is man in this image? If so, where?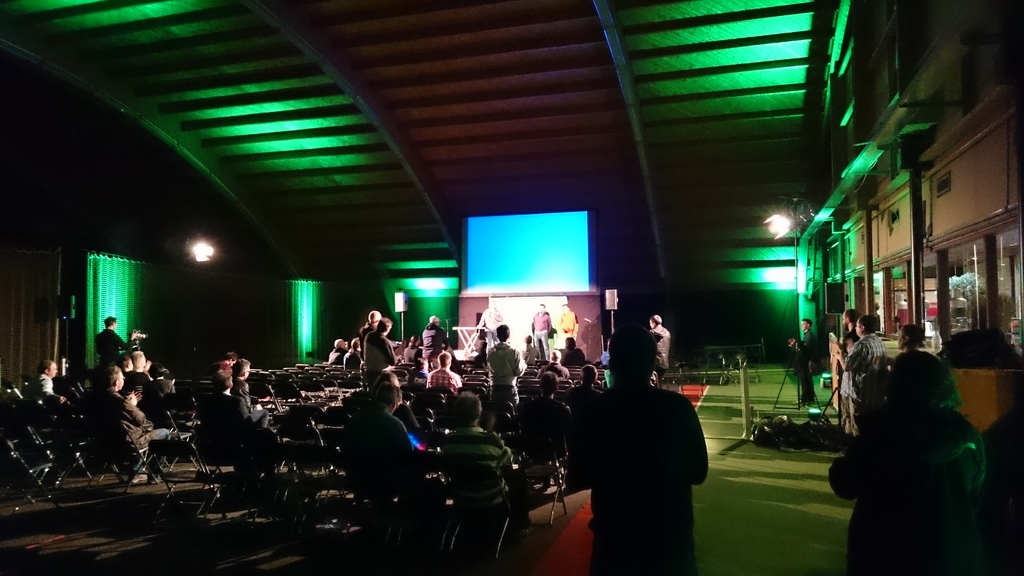
Yes, at 89 359 156 484.
